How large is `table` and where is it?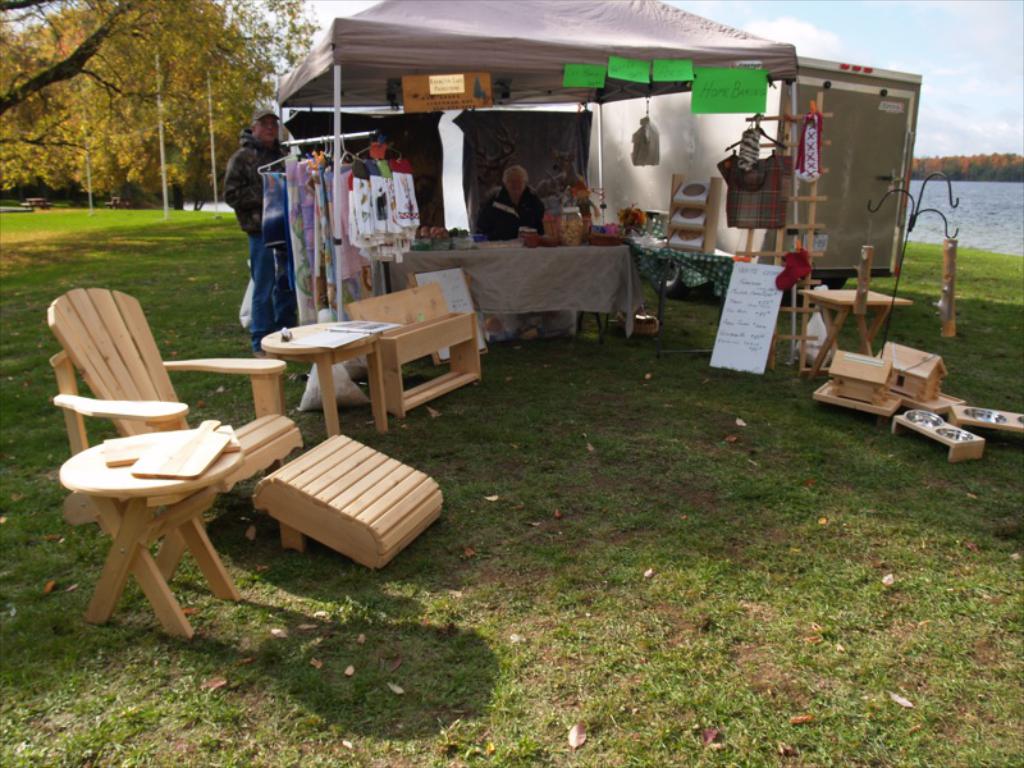
Bounding box: {"left": 799, "top": 285, "right": 913, "bottom": 384}.
